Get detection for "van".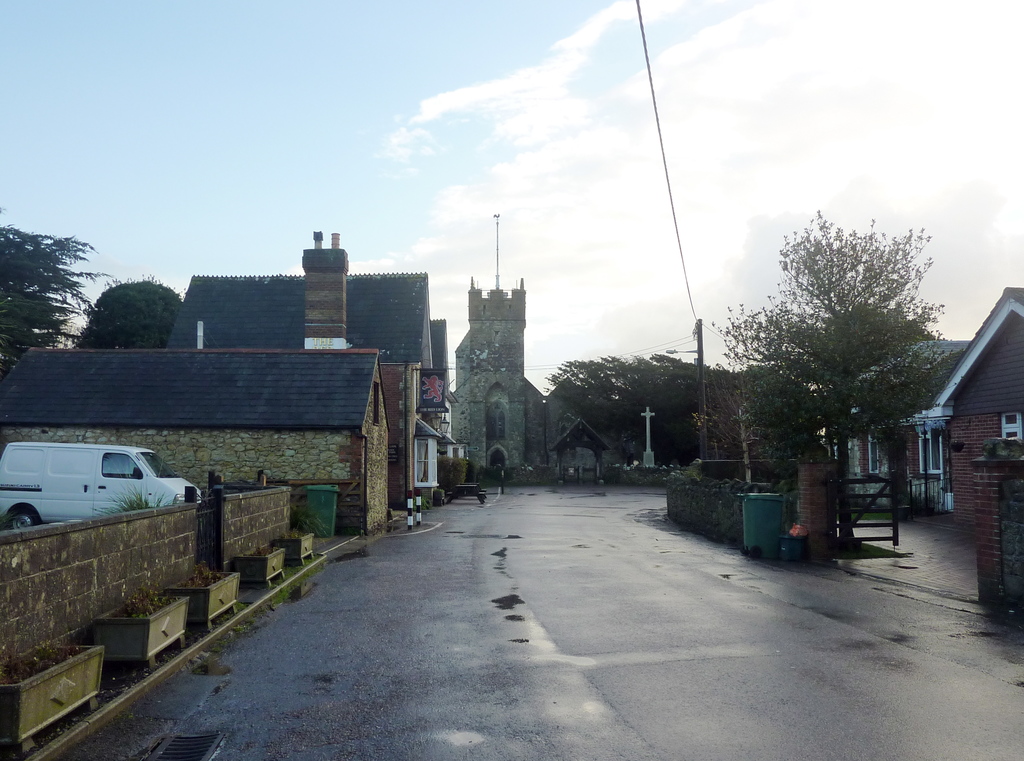
Detection: 0/439/202/527.
